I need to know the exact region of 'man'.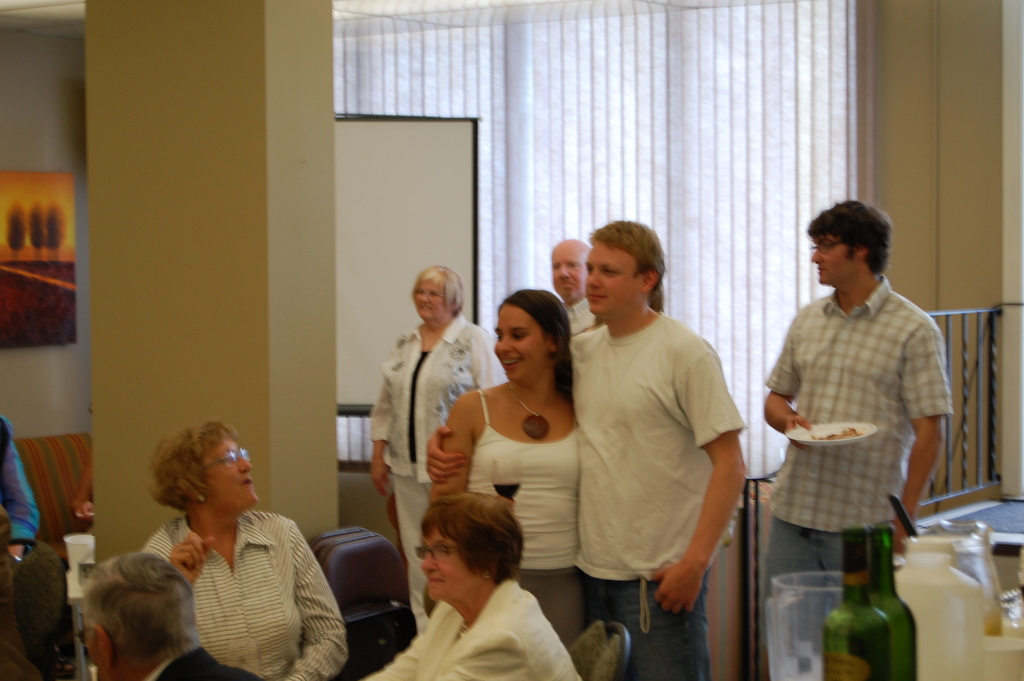
Region: [left=750, top=201, right=966, bottom=616].
